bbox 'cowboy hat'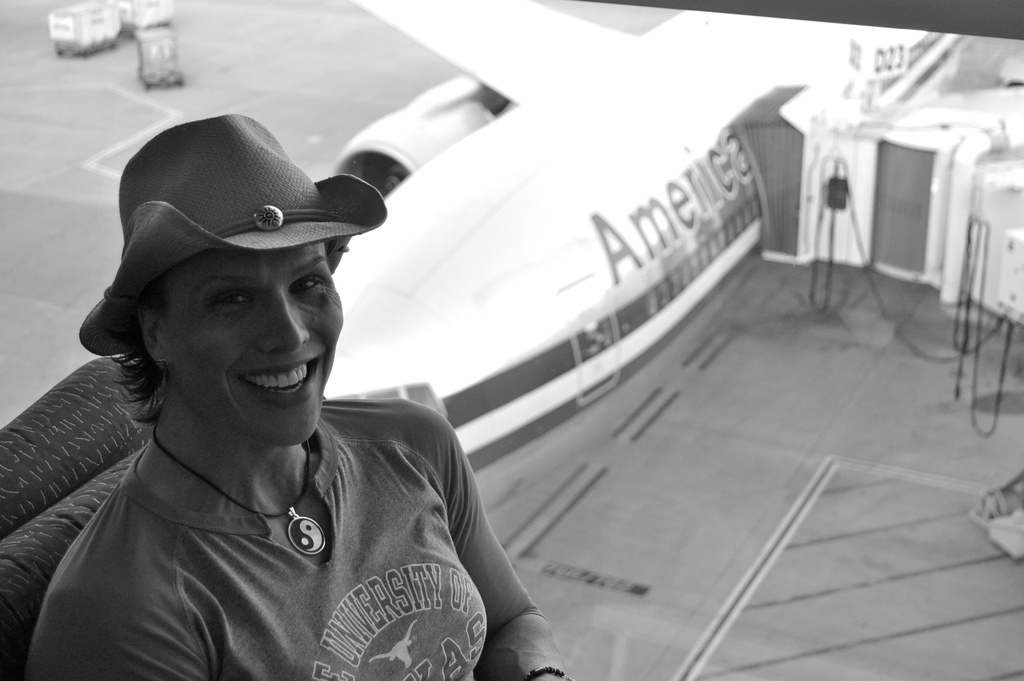
76/109/392/388
